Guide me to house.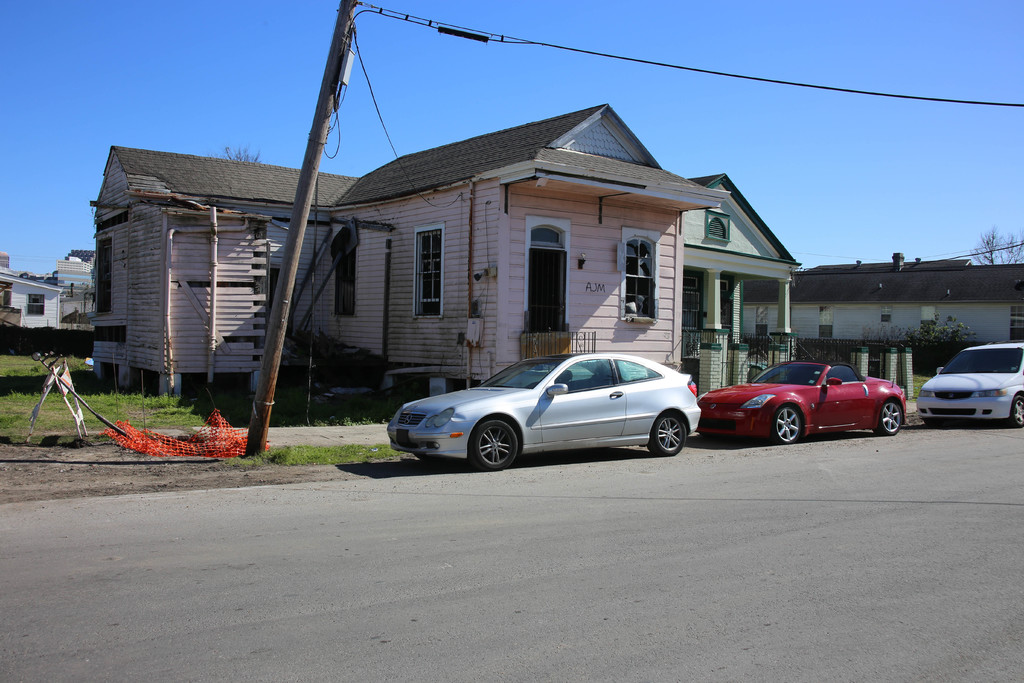
Guidance: {"x1": 0, "y1": 255, "x2": 68, "y2": 338}.
